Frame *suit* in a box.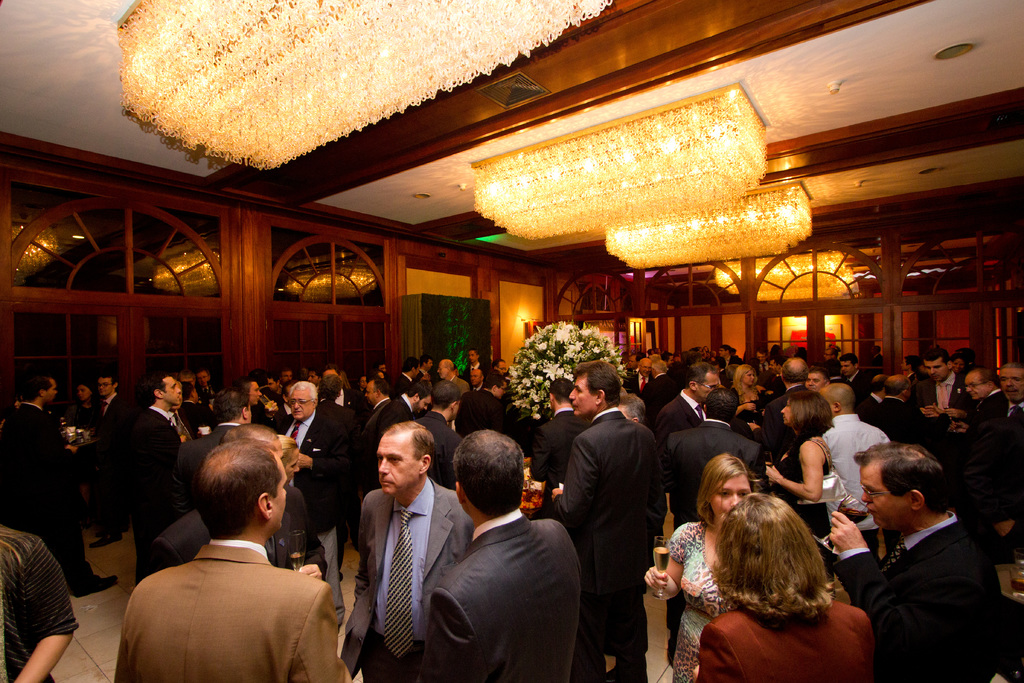
x1=640 y1=377 x2=679 y2=408.
